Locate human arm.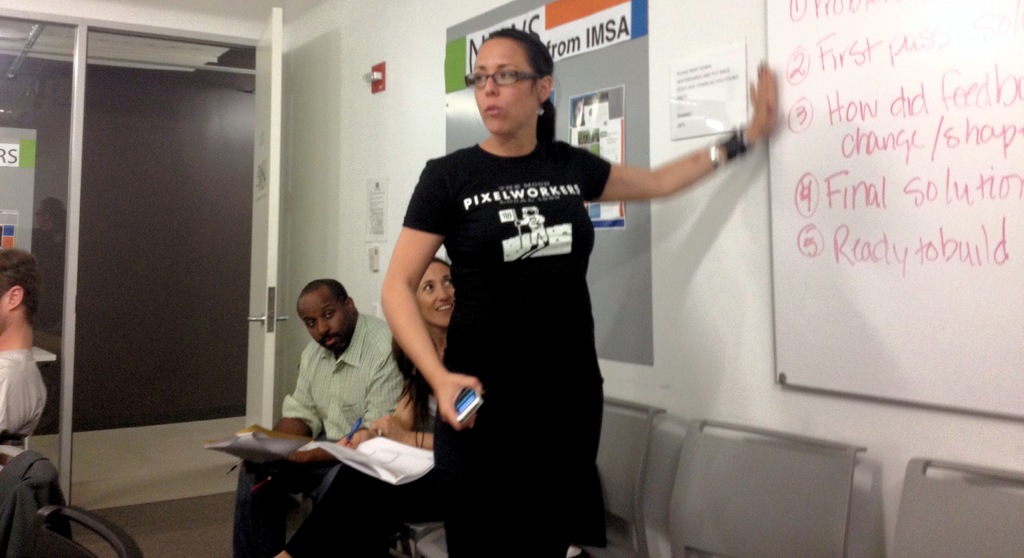
Bounding box: {"left": 376, "top": 409, "right": 435, "bottom": 449}.
